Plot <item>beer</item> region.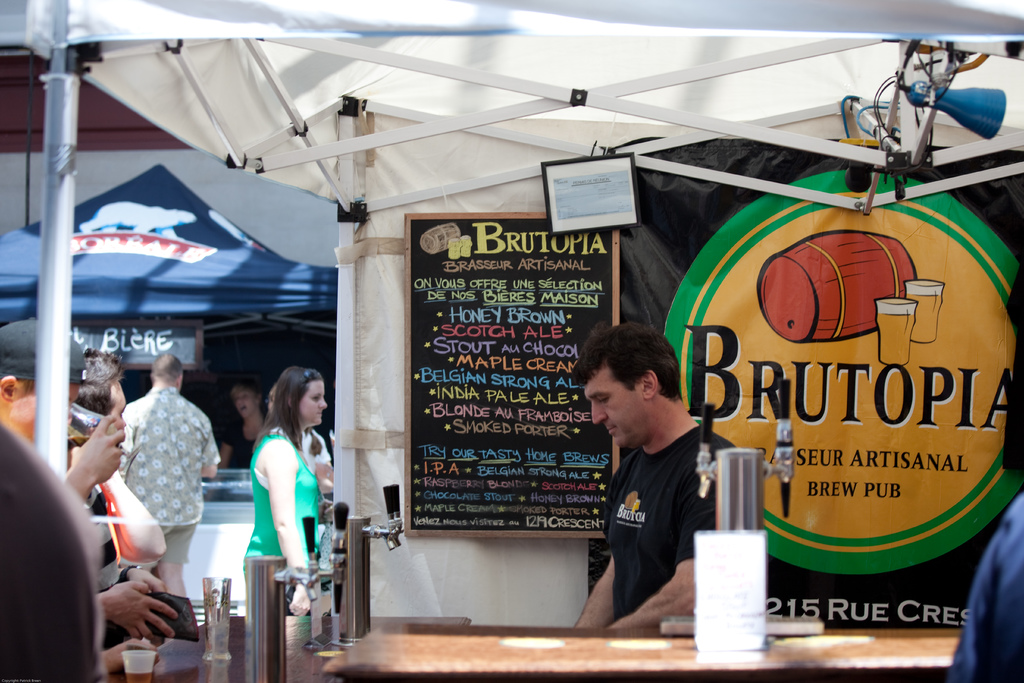
Plotted at locate(123, 664, 163, 682).
